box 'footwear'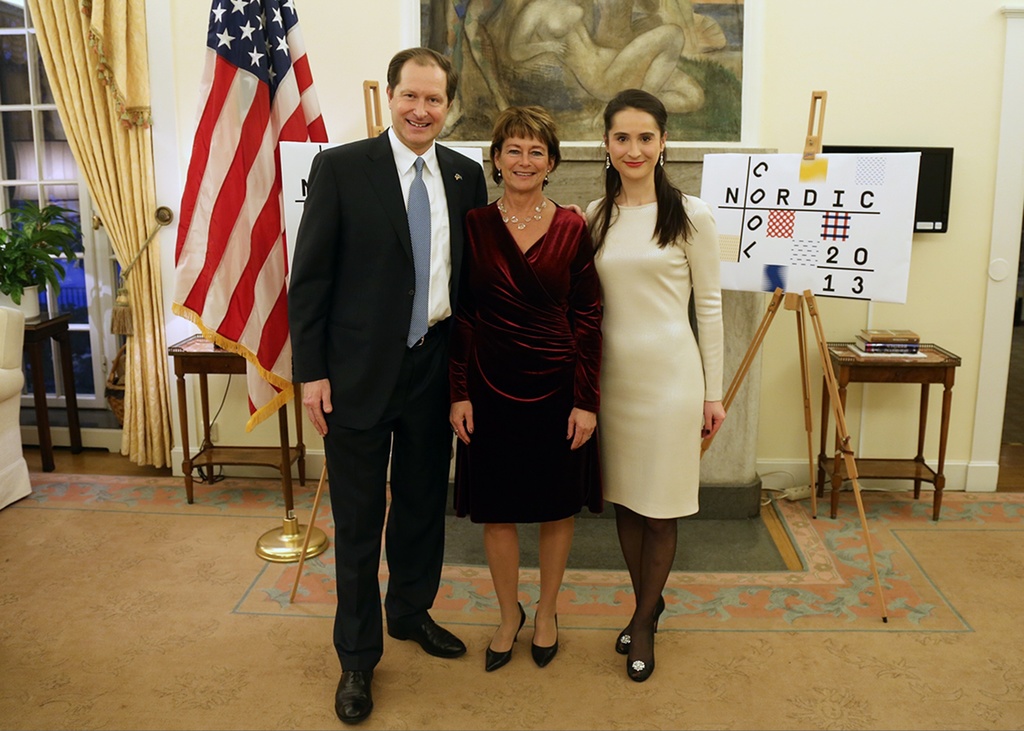
left=327, top=624, right=385, bottom=720
